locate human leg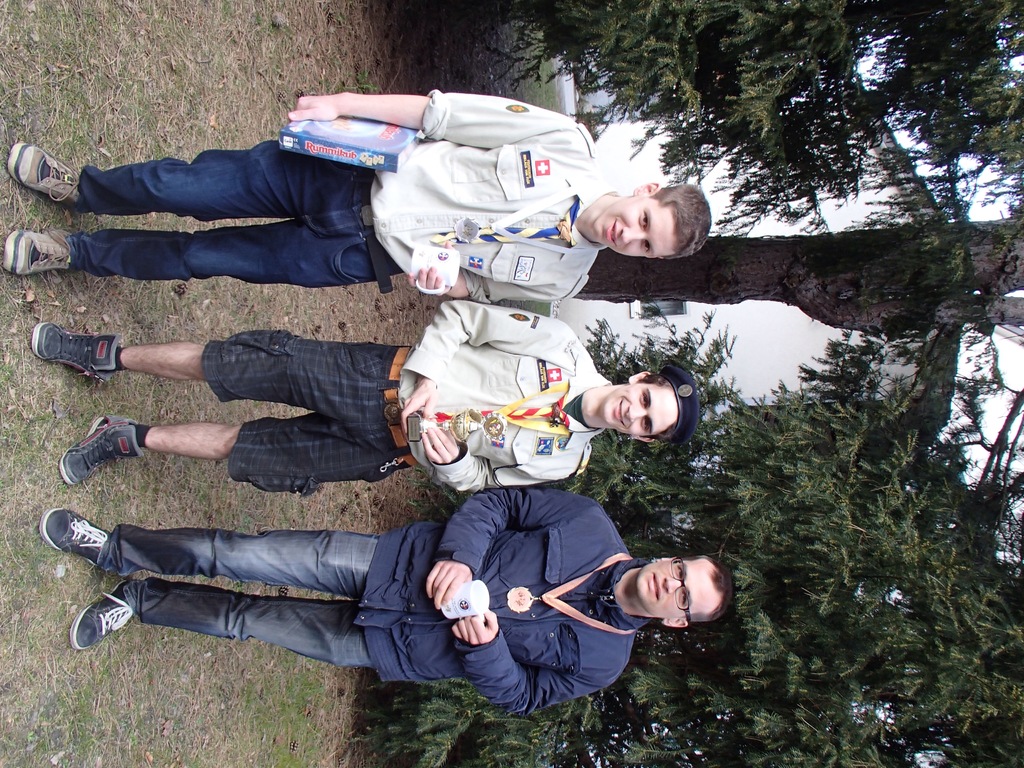
(left=72, top=584, right=412, bottom=669)
